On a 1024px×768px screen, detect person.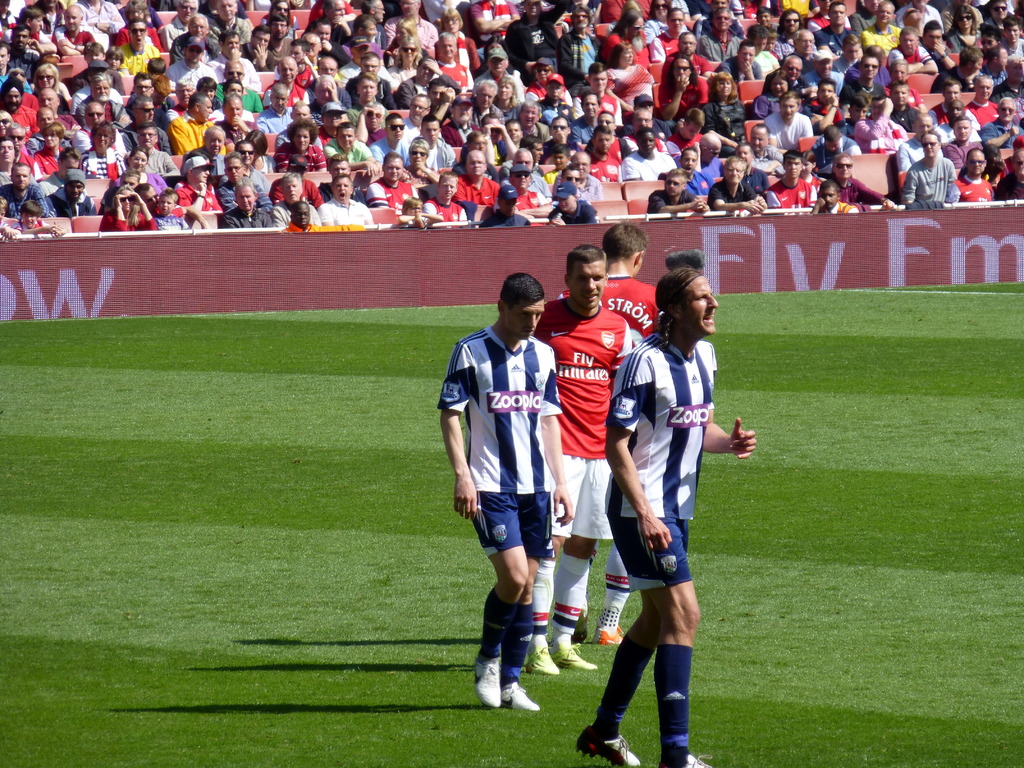
bbox=(557, 223, 664, 342).
